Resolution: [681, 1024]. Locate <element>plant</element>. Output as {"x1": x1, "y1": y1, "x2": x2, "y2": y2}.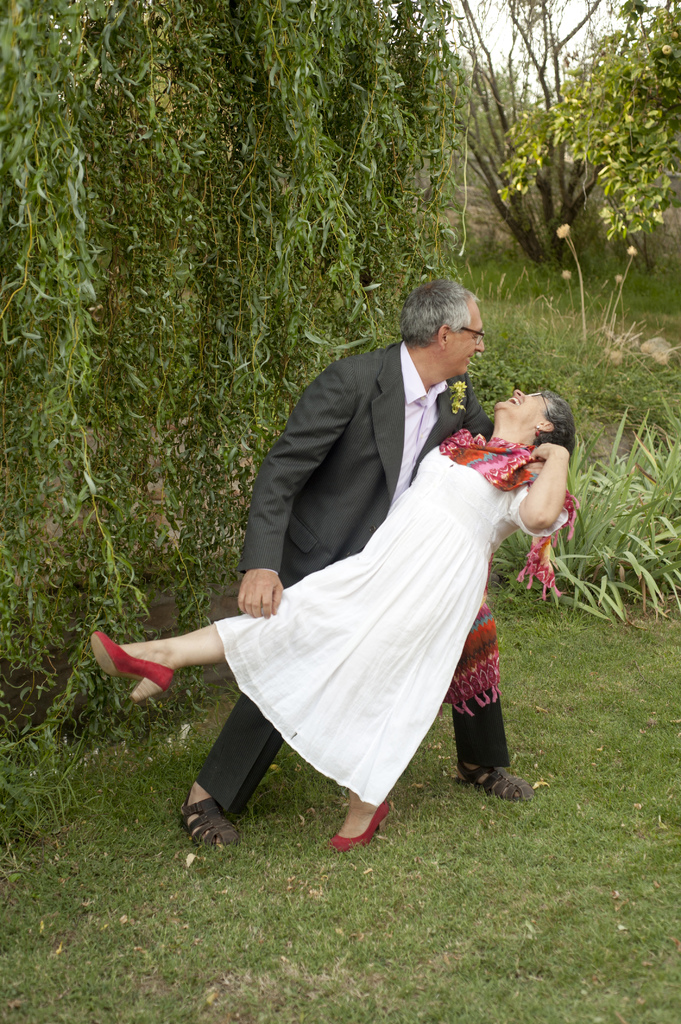
{"x1": 474, "y1": 397, "x2": 680, "y2": 620}.
